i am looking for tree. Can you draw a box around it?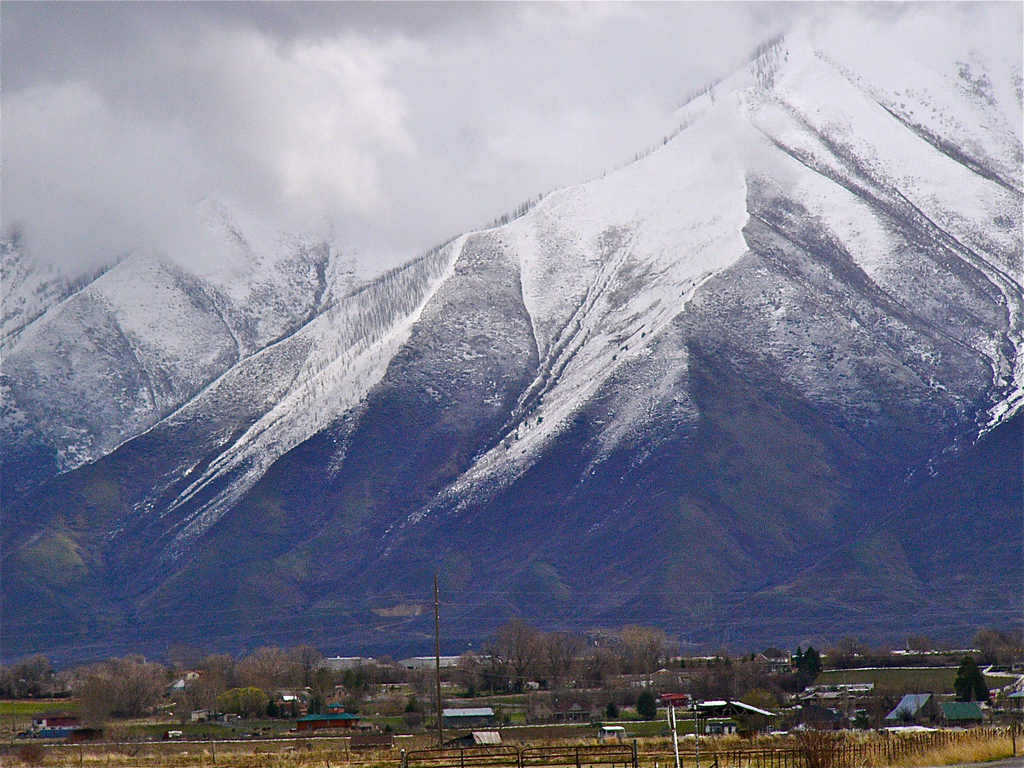
Sure, the bounding box is box=[598, 682, 620, 709].
